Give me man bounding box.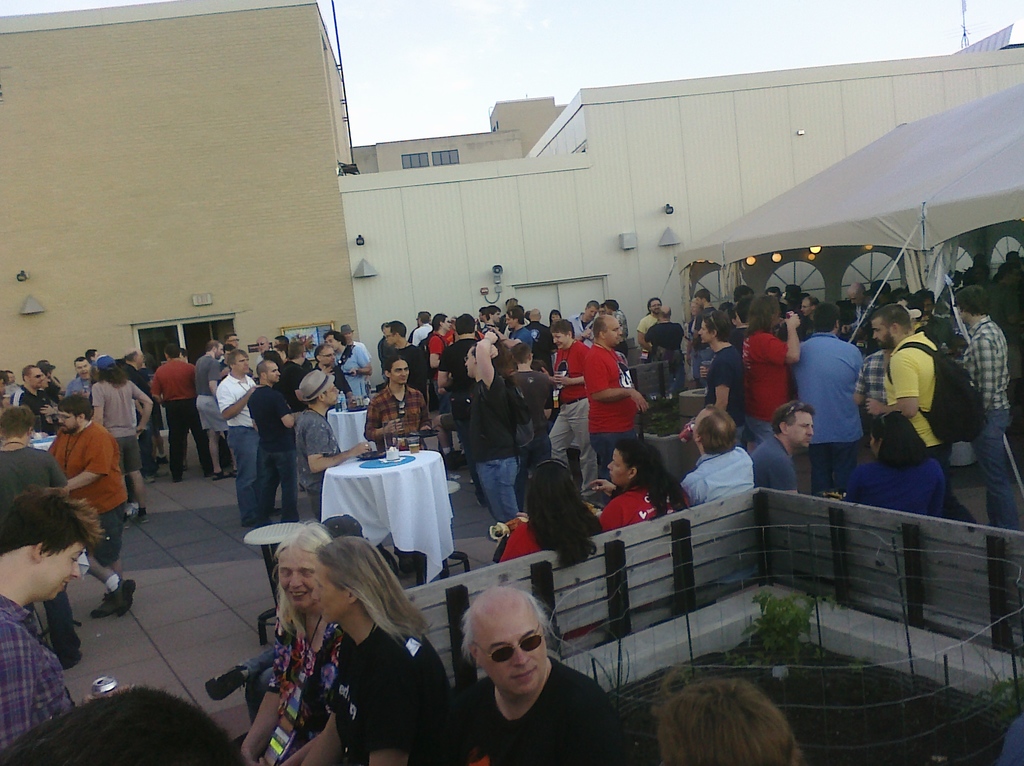
locate(870, 304, 988, 525).
